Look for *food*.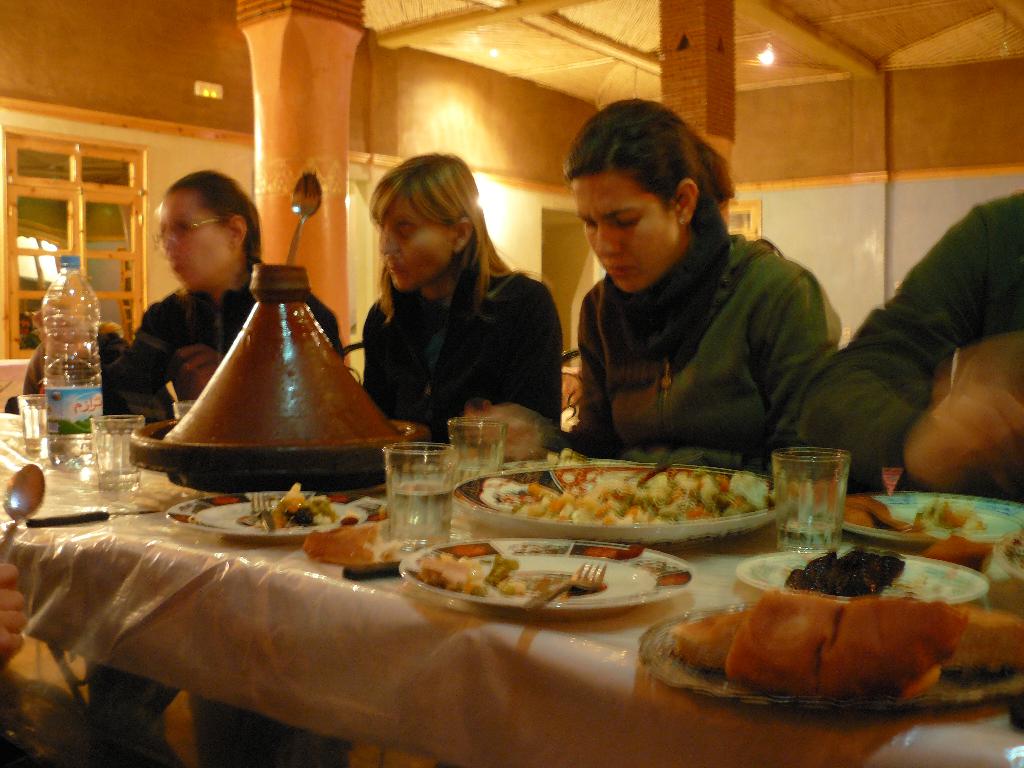
Found: locate(305, 525, 388, 570).
